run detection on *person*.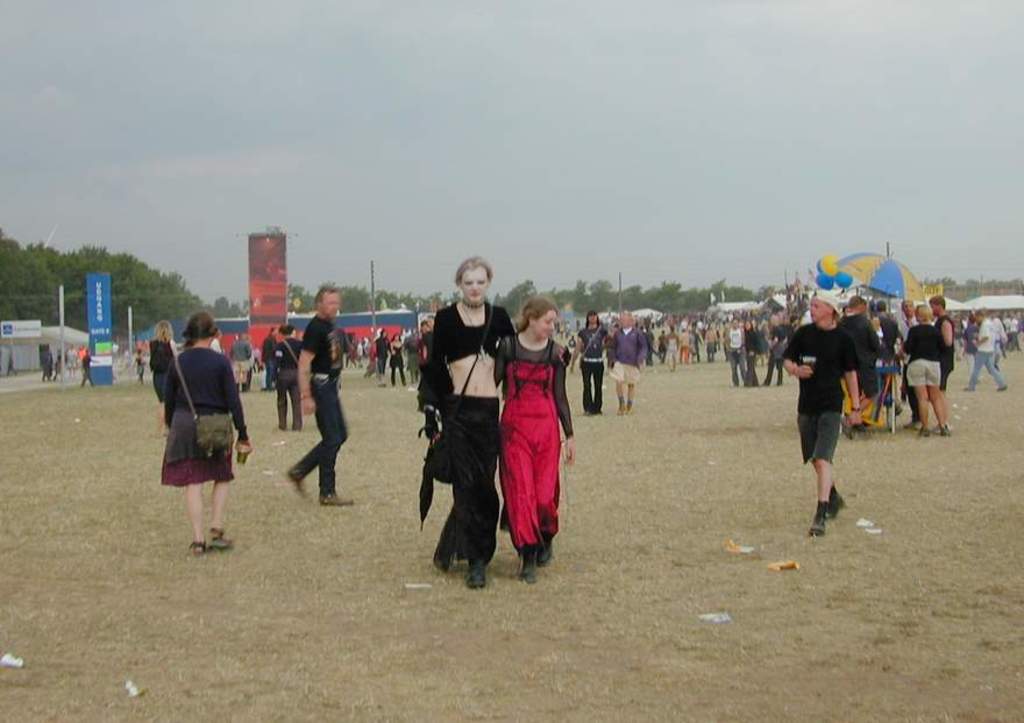
Result: select_region(79, 347, 95, 391).
